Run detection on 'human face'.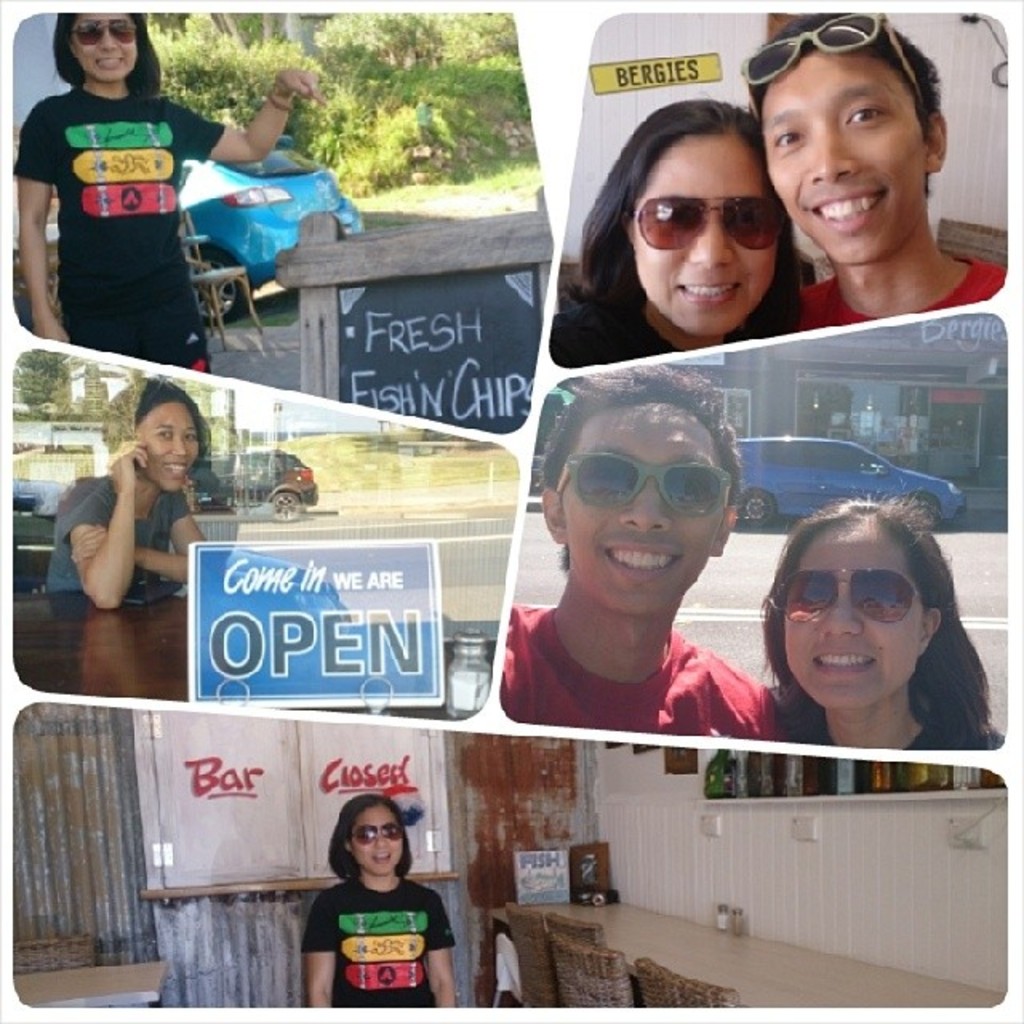
Result: {"x1": 635, "y1": 115, "x2": 766, "y2": 336}.
